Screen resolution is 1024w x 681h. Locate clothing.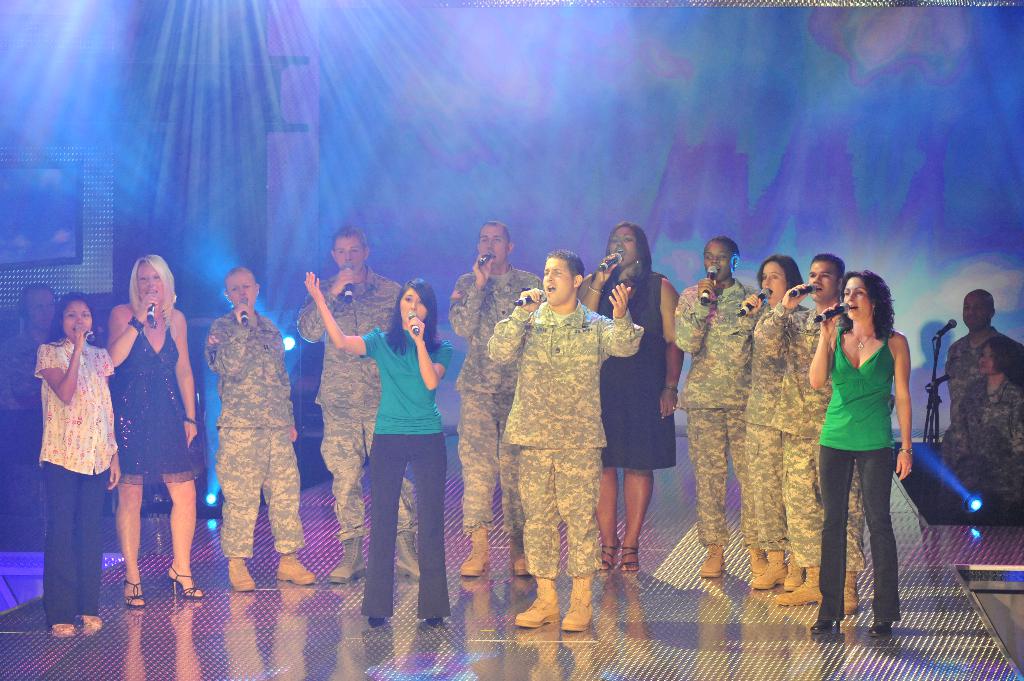
(x1=949, y1=384, x2=1023, y2=515).
